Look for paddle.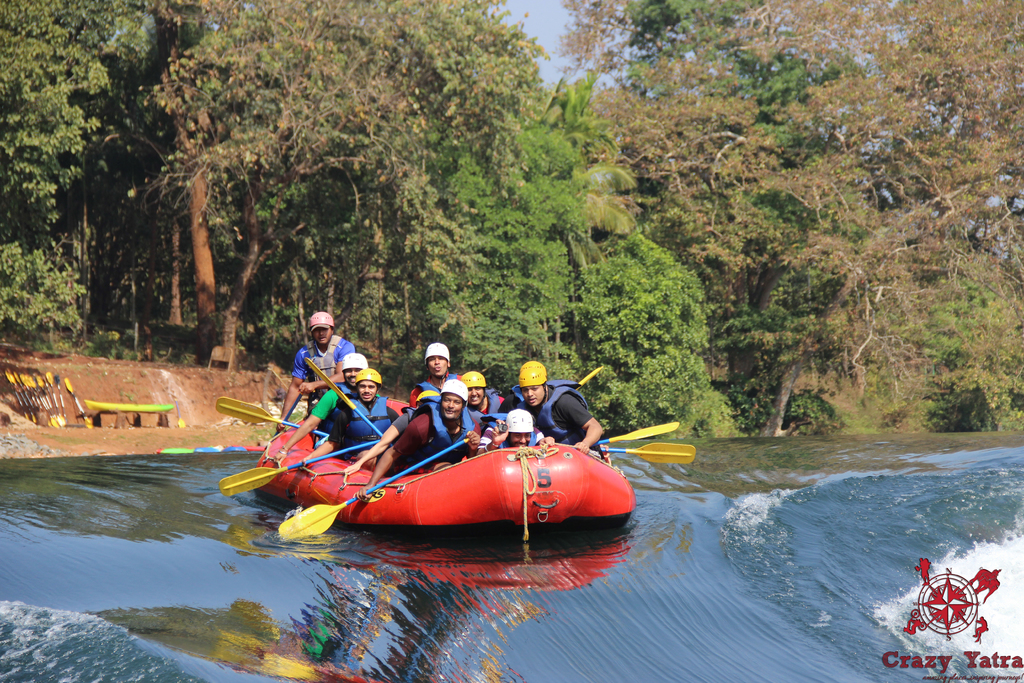
Found: Rect(216, 397, 327, 437).
